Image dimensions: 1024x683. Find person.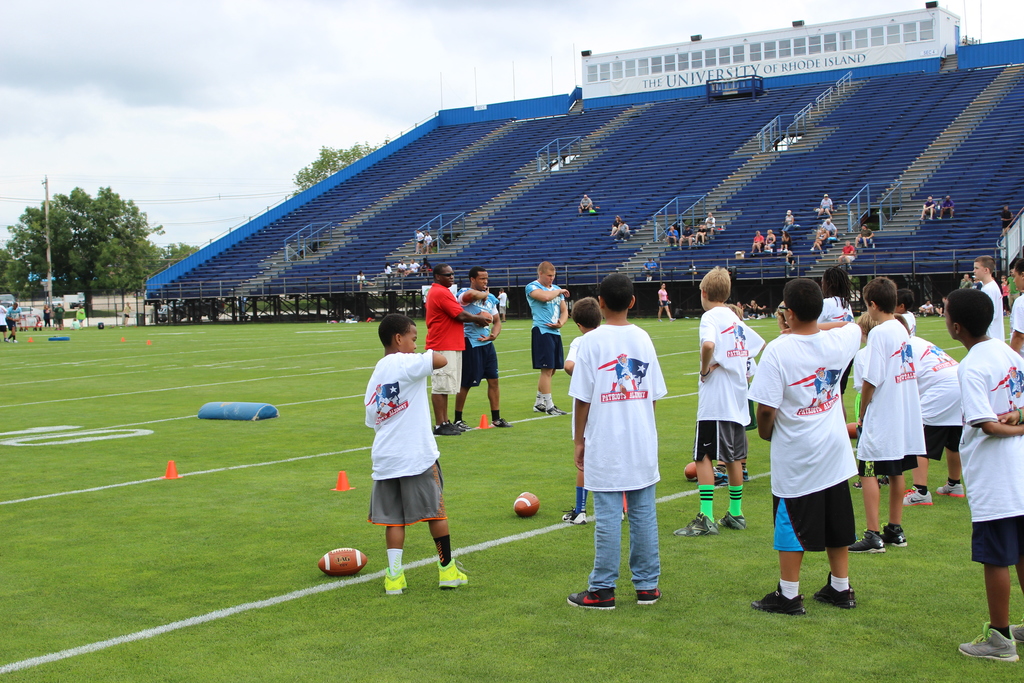
<region>837, 240, 856, 272</region>.
